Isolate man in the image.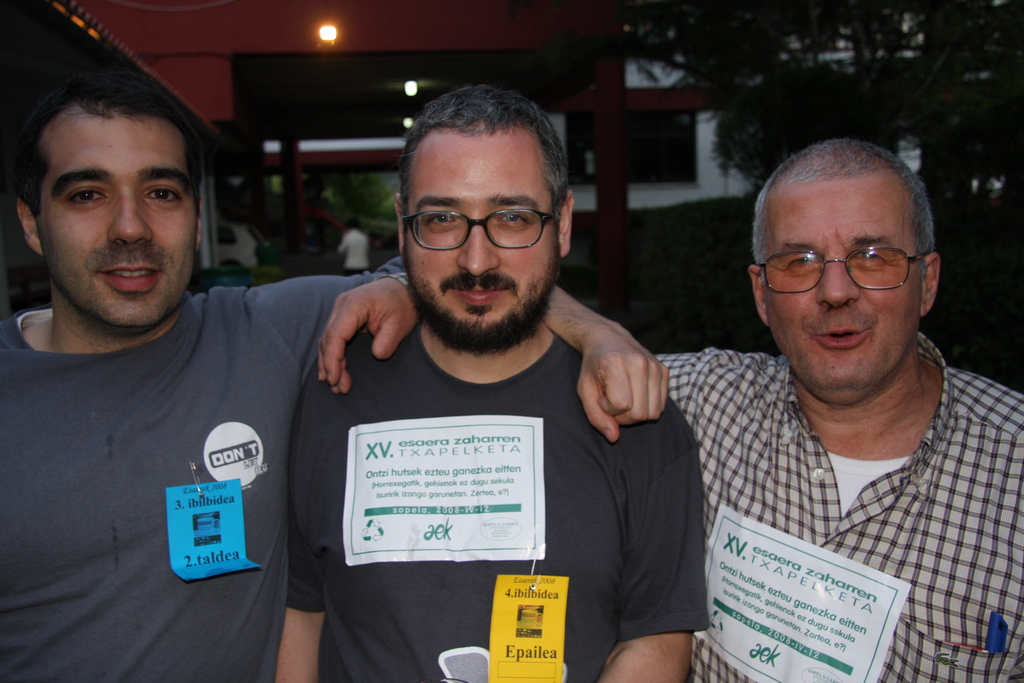
Isolated region: left=273, top=81, right=707, bottom=682.
